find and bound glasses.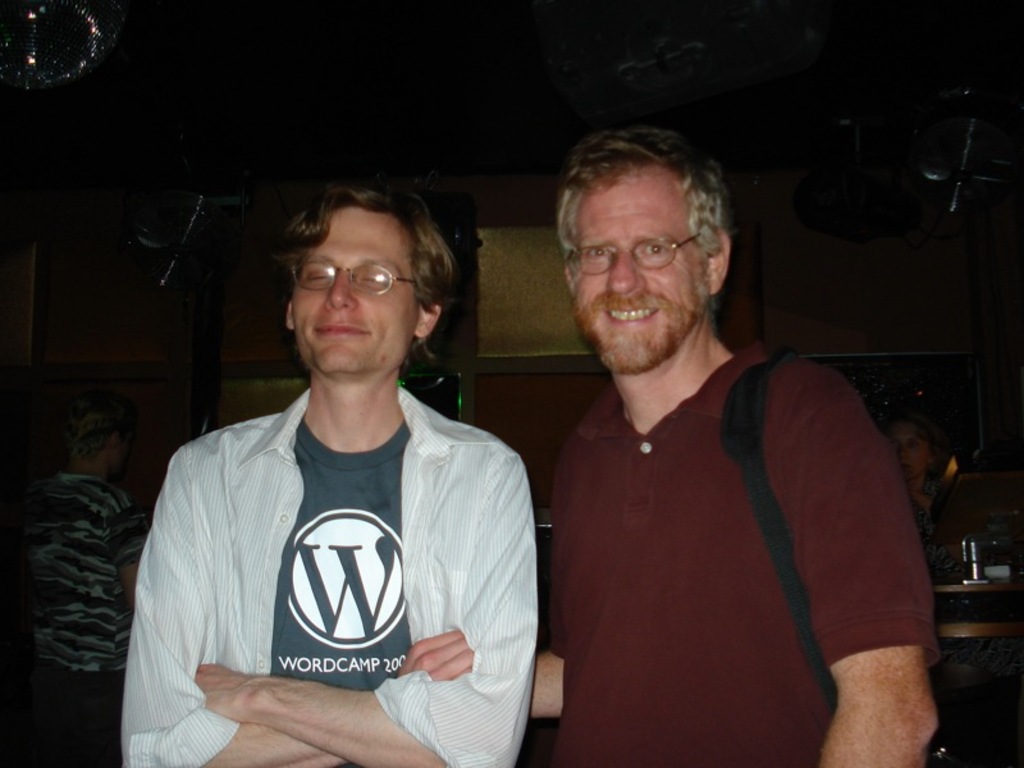
Bound: bbox=(570, 236, 700, 278).
